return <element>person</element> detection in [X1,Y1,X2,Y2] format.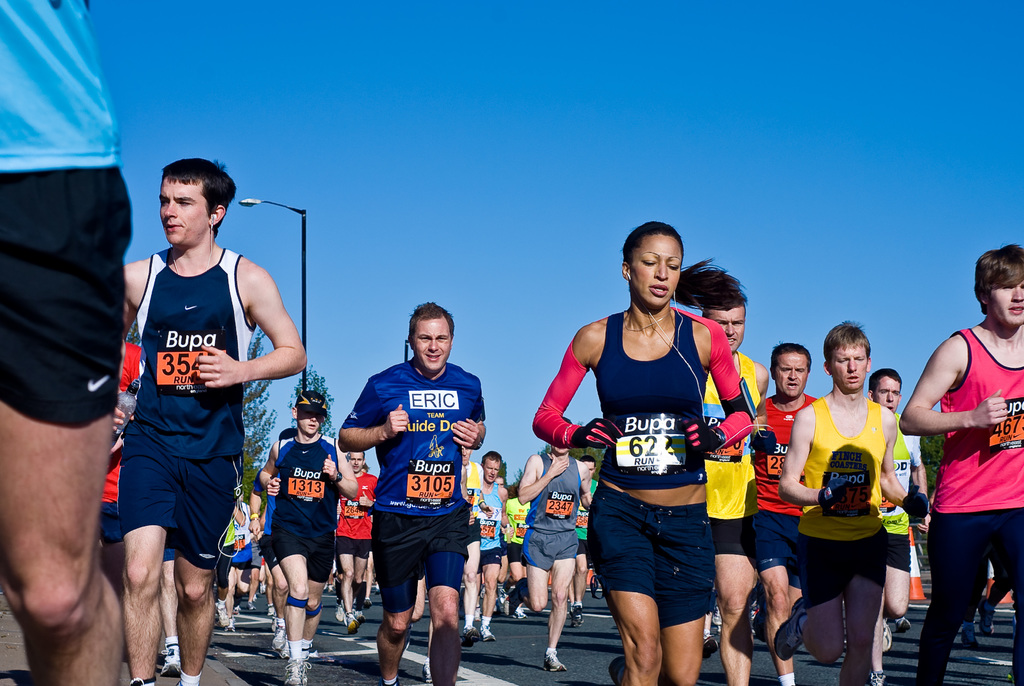
[114,158,305,685].
